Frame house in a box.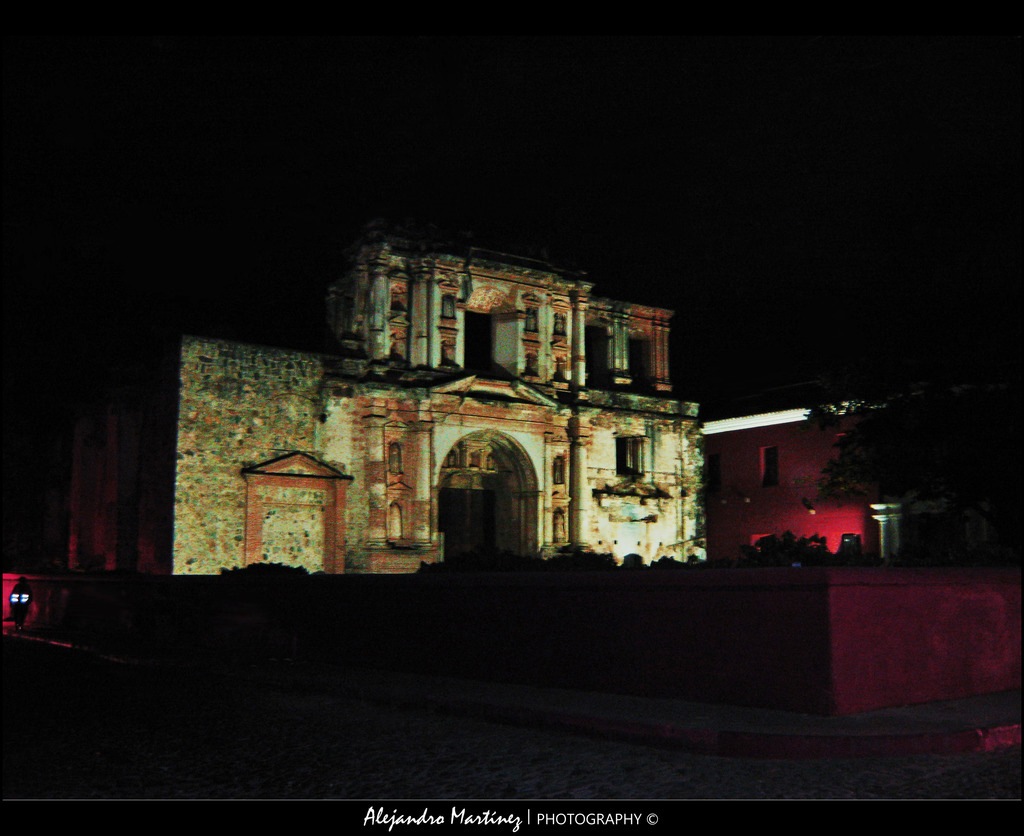
65, 231, 734, 596.
